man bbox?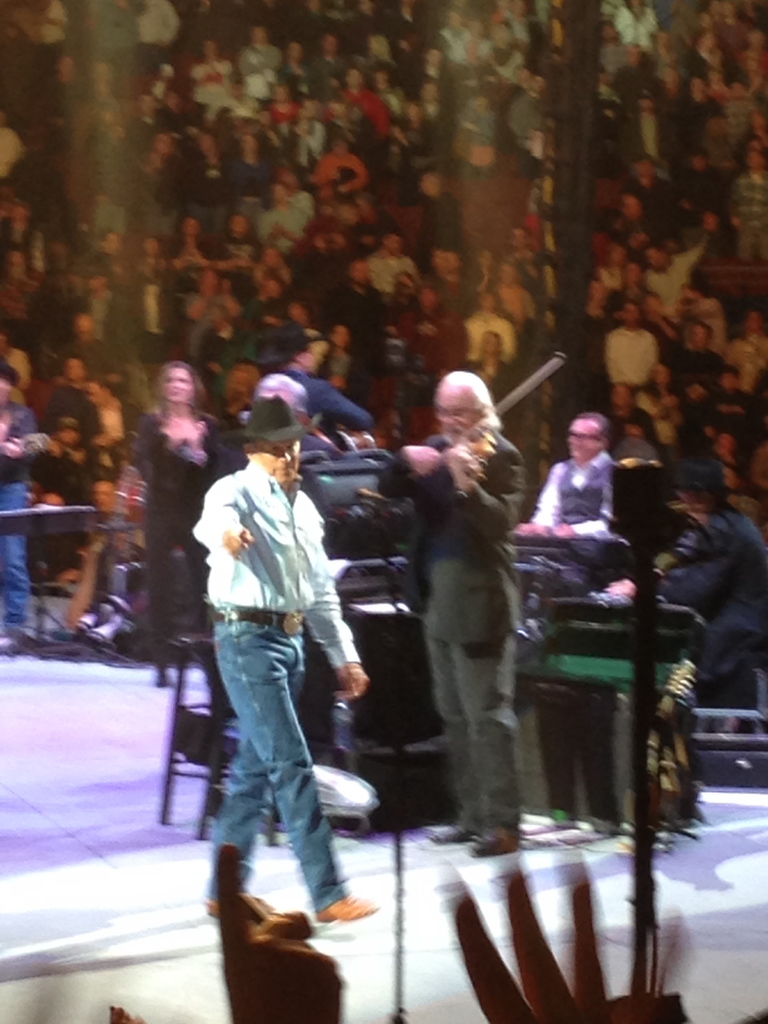
crop(179, 399, 376, 925)
